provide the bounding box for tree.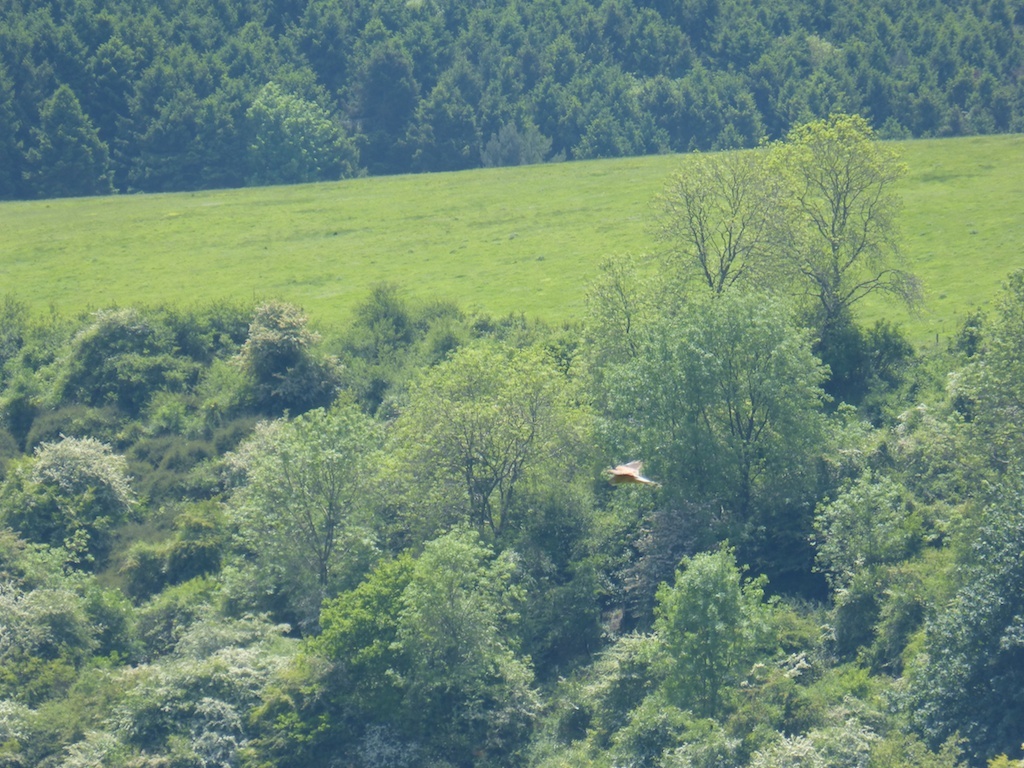
locate(660, 120, 783, 319).
